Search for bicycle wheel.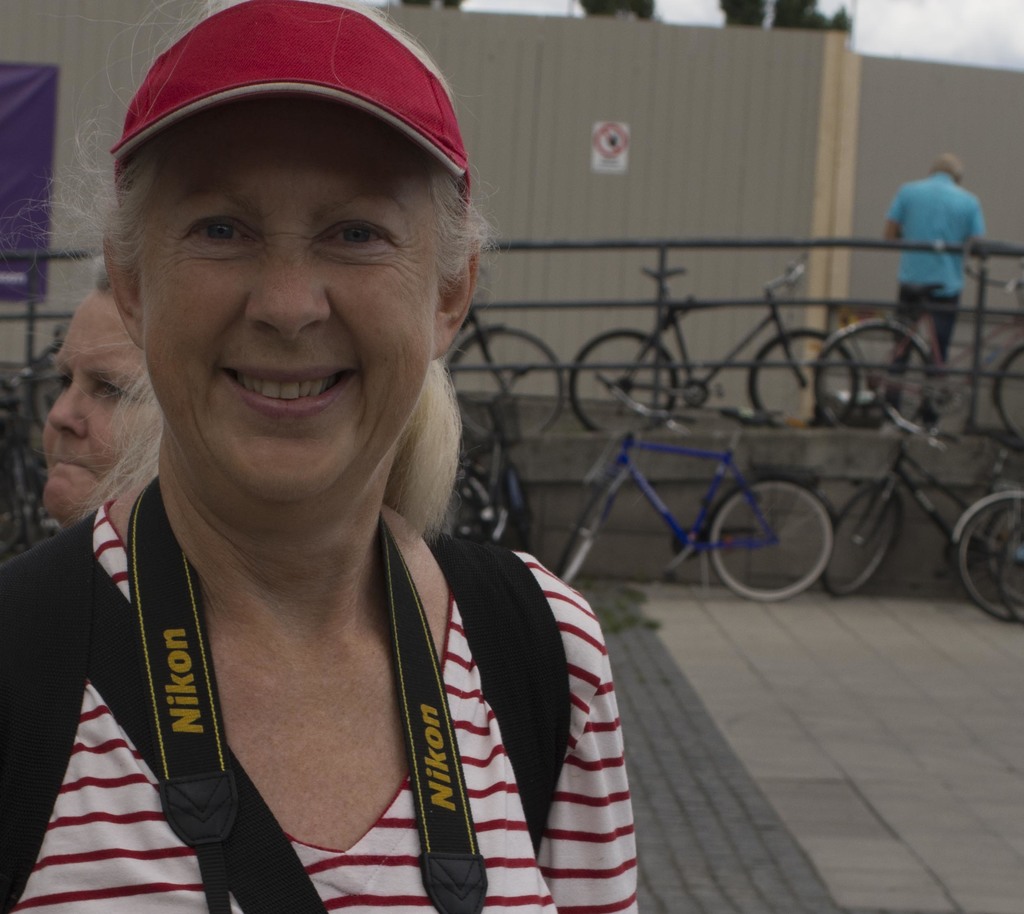
Found at (left=704, top=493, right=835, bottom=598).
